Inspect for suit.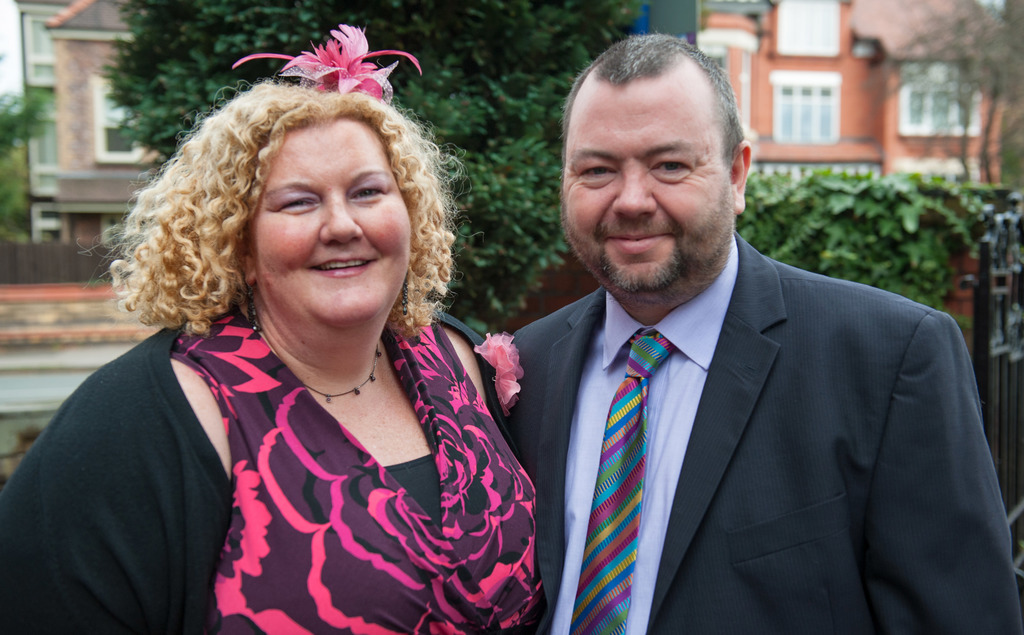
Inspection: Rect(463, 71, 1000, 634).
